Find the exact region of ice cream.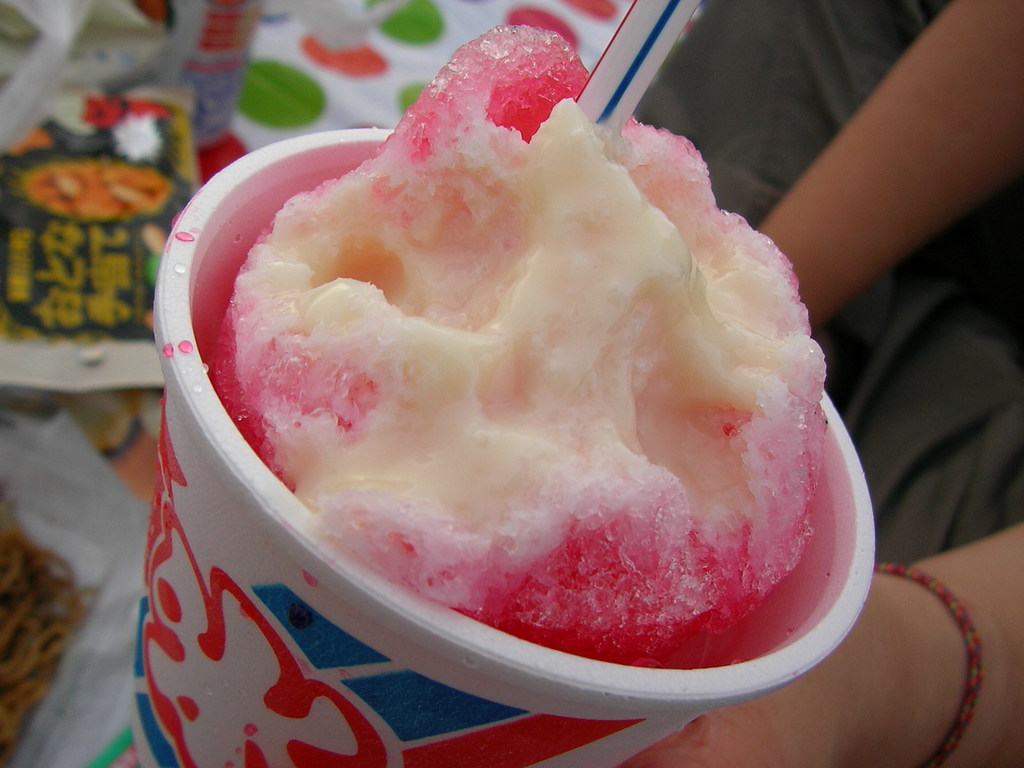
Exact region: region(180, 22, 862, 687).
